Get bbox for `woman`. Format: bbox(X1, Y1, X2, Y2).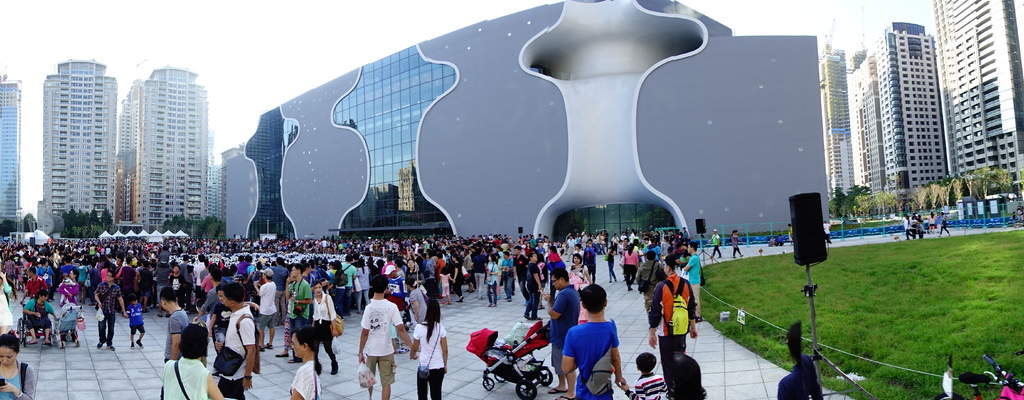
bbox(522, 240, 534, 258).
